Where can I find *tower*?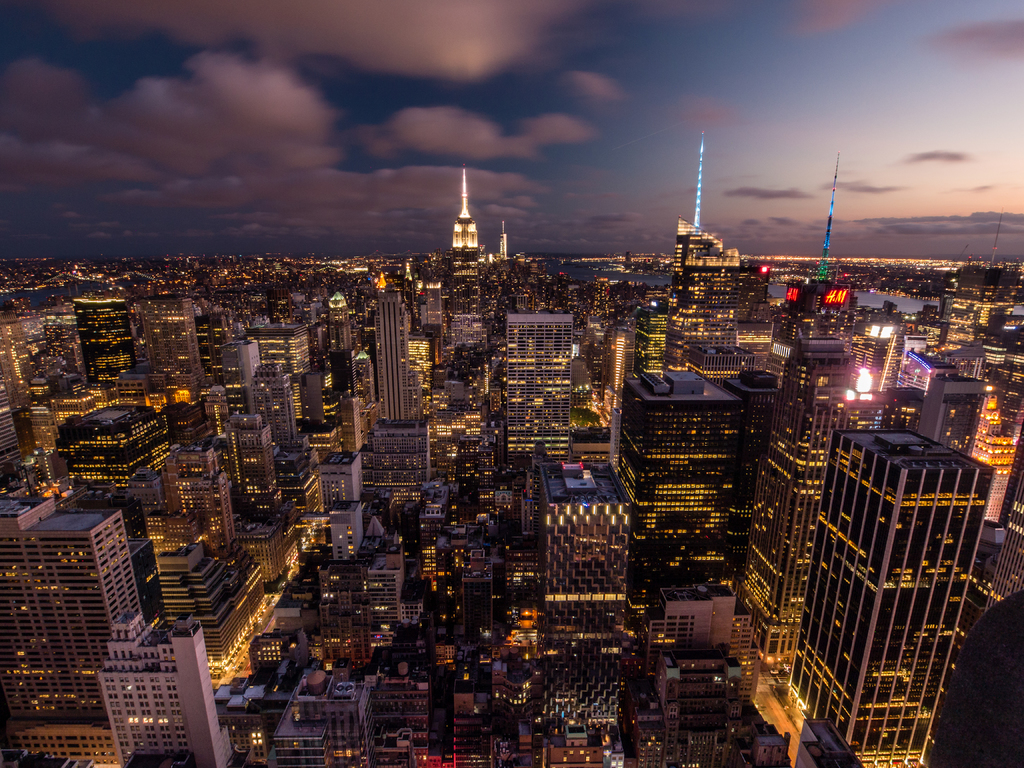
You can find it at rect(509, 316, 566, 465).
